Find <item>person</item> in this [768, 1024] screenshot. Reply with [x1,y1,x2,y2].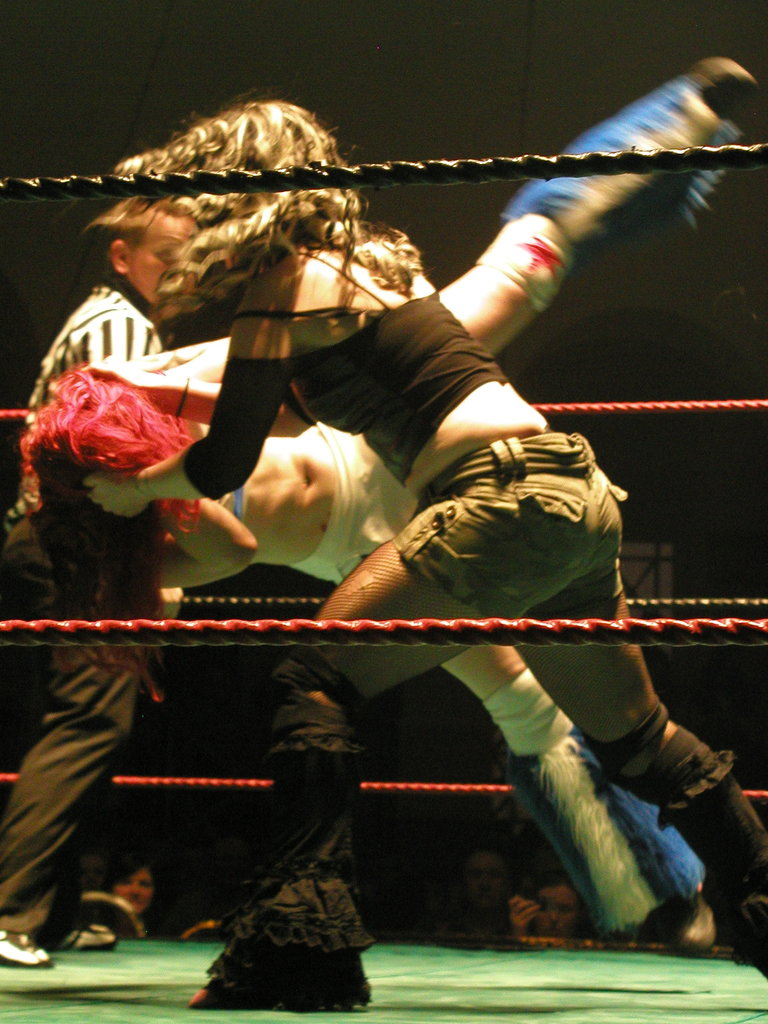
[507,879,586,949].
